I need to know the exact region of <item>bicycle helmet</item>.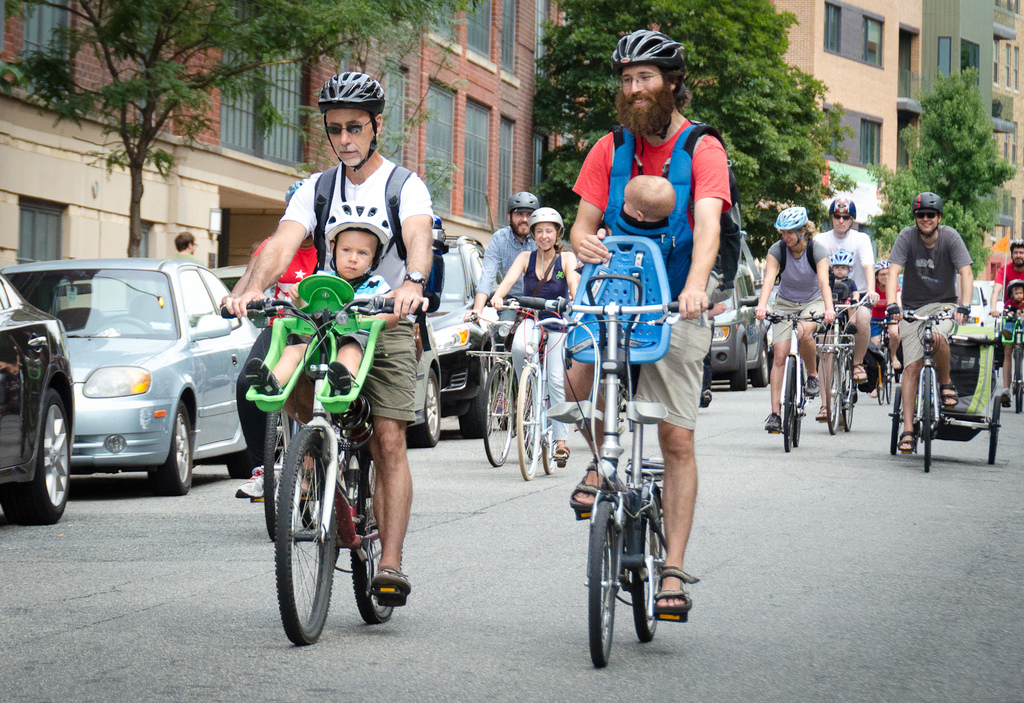
Region: {"left": 505, "top": 187, "right": 532, "bottom": 215}.
